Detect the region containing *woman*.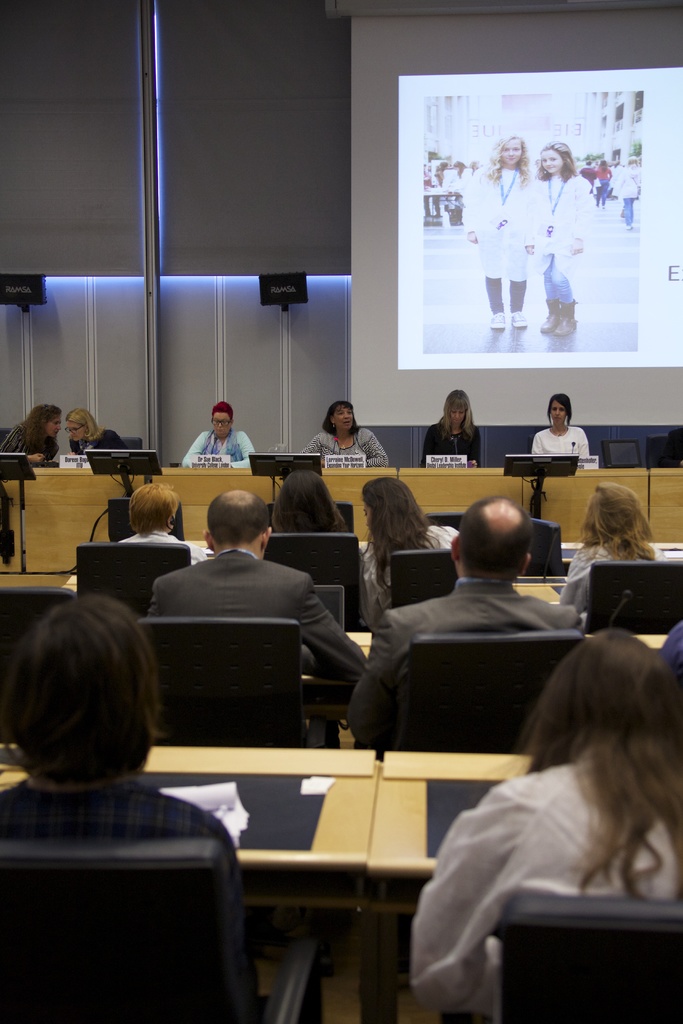
457,136,538,332.
